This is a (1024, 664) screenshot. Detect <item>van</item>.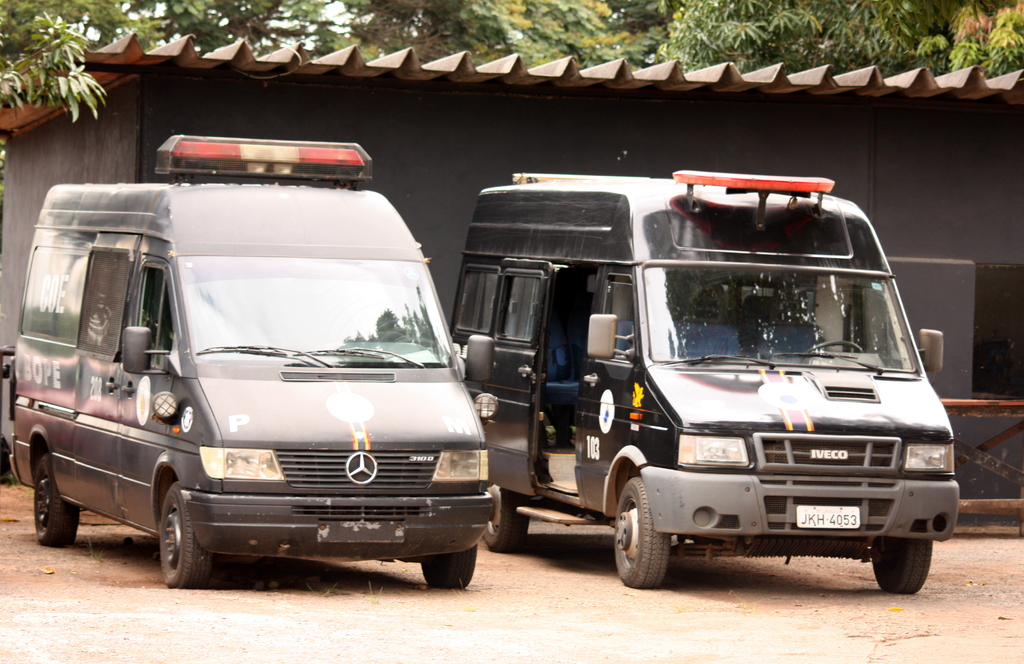
locate(14, 150, 500, 581).
